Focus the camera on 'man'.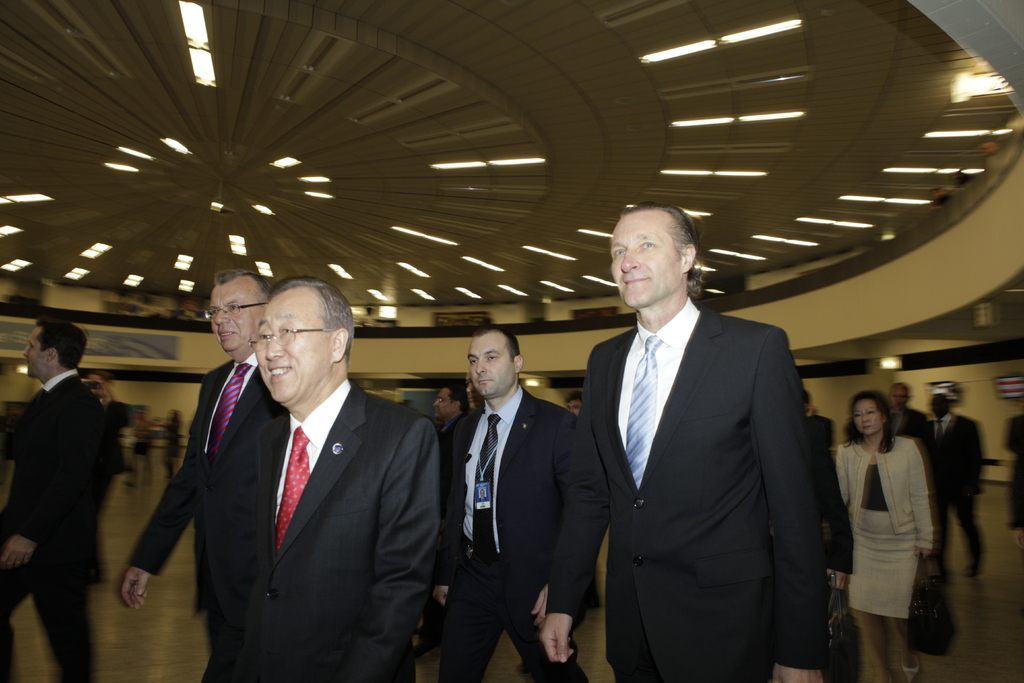
Focus region: 428,372,474,656.
